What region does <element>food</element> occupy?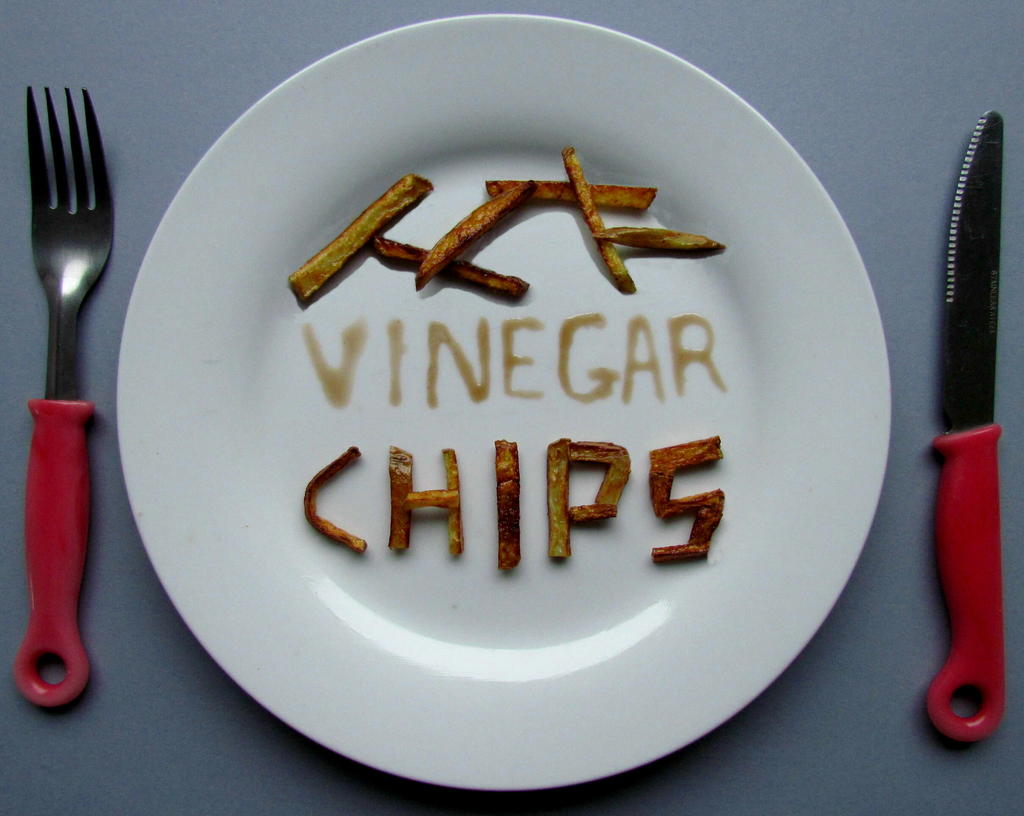
(left=416, top=175, right=537, bottom=291).
